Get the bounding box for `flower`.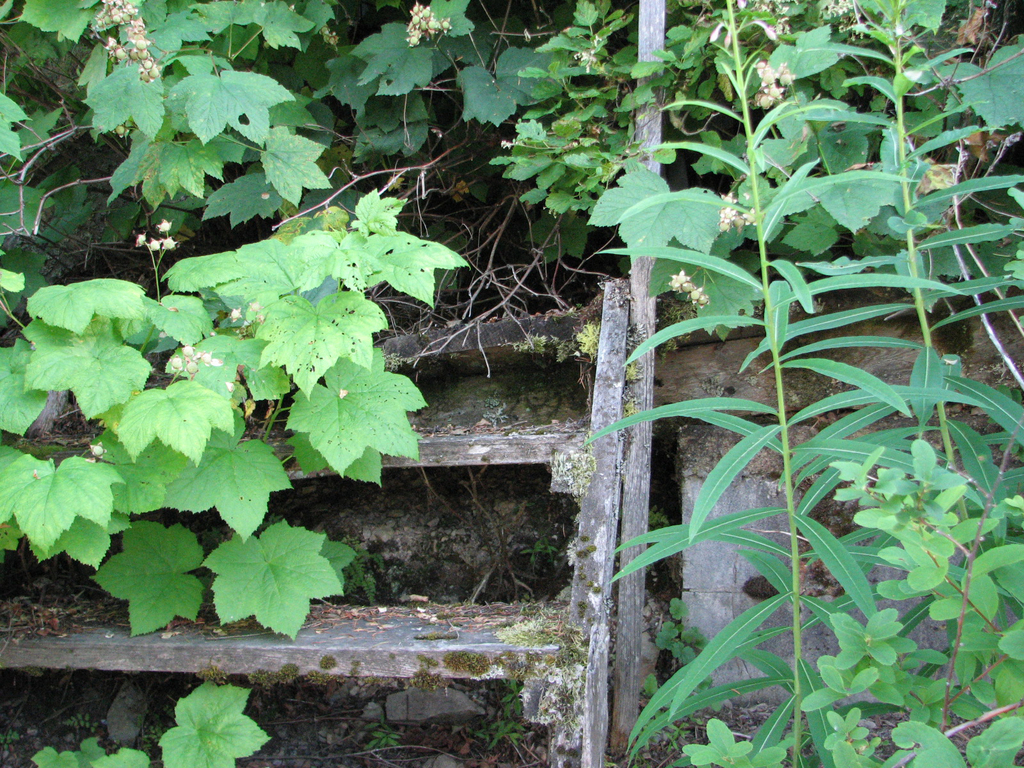
locate(145, 243, 162, 253).
